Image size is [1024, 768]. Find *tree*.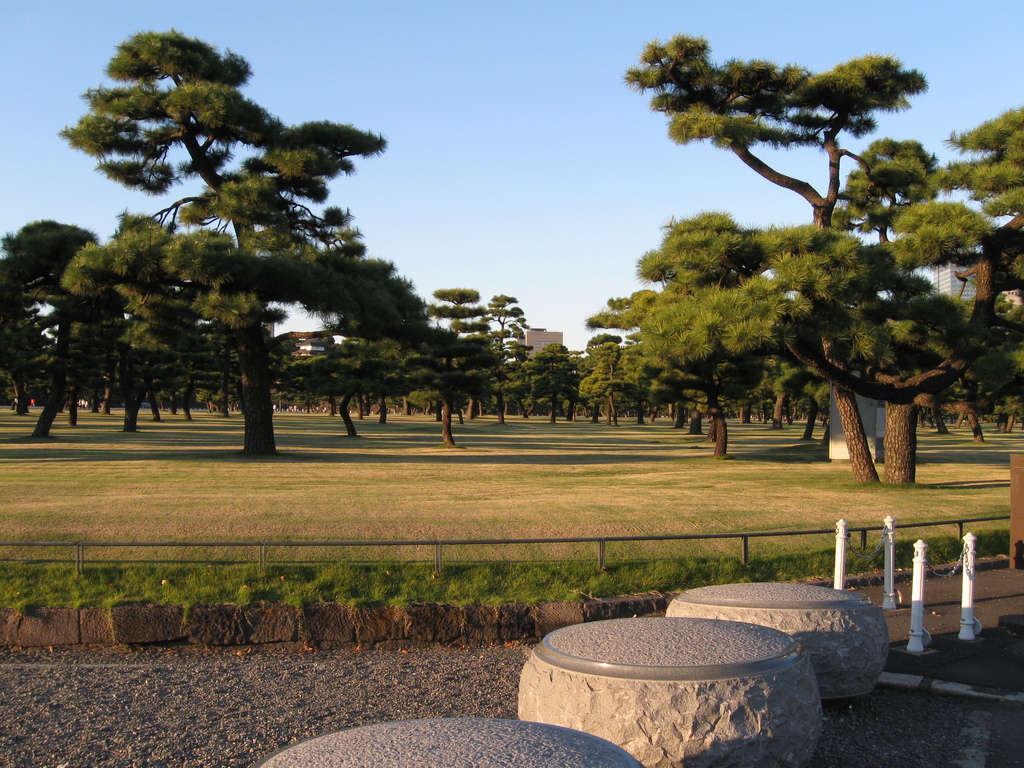
x1=570 y1=26 x2=979 y2=489.
